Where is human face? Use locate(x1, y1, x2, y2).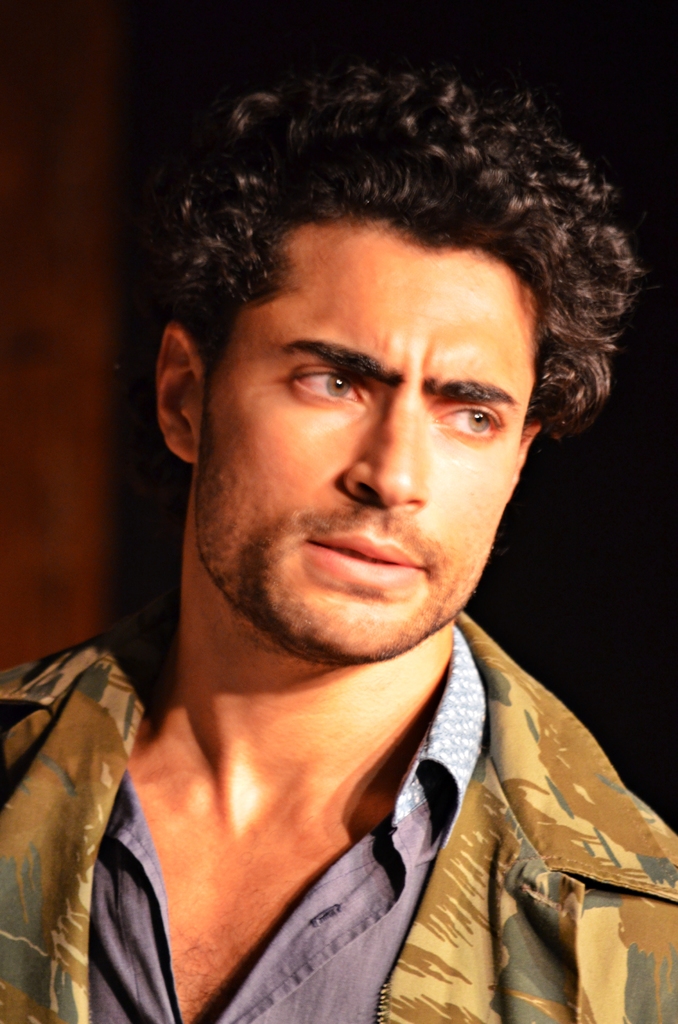
locate(204, 223, 529, 664).
